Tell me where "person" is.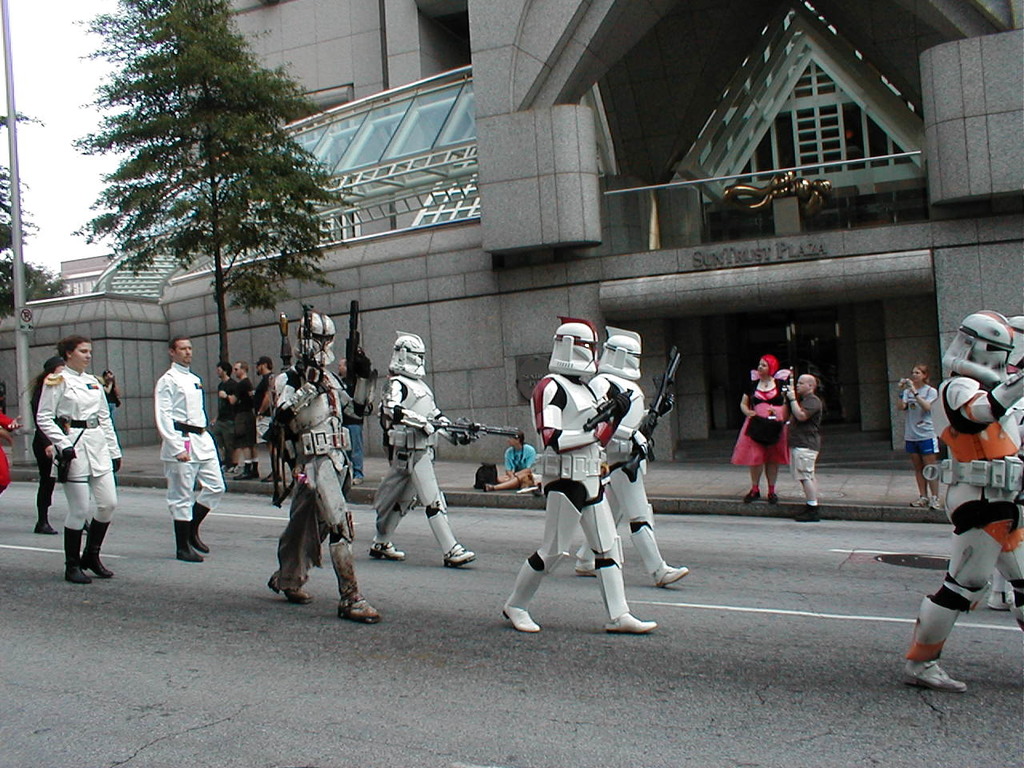
"person" is at 150/331/225/559.
